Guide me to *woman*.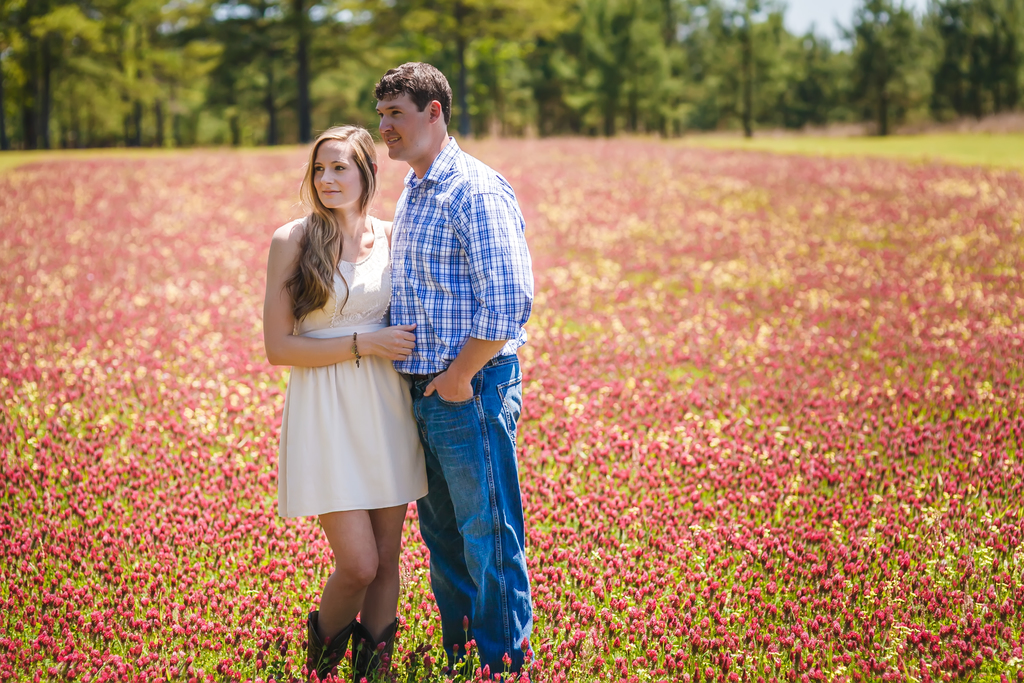
Guidance: bbox=(266, 126, 431, 682).
